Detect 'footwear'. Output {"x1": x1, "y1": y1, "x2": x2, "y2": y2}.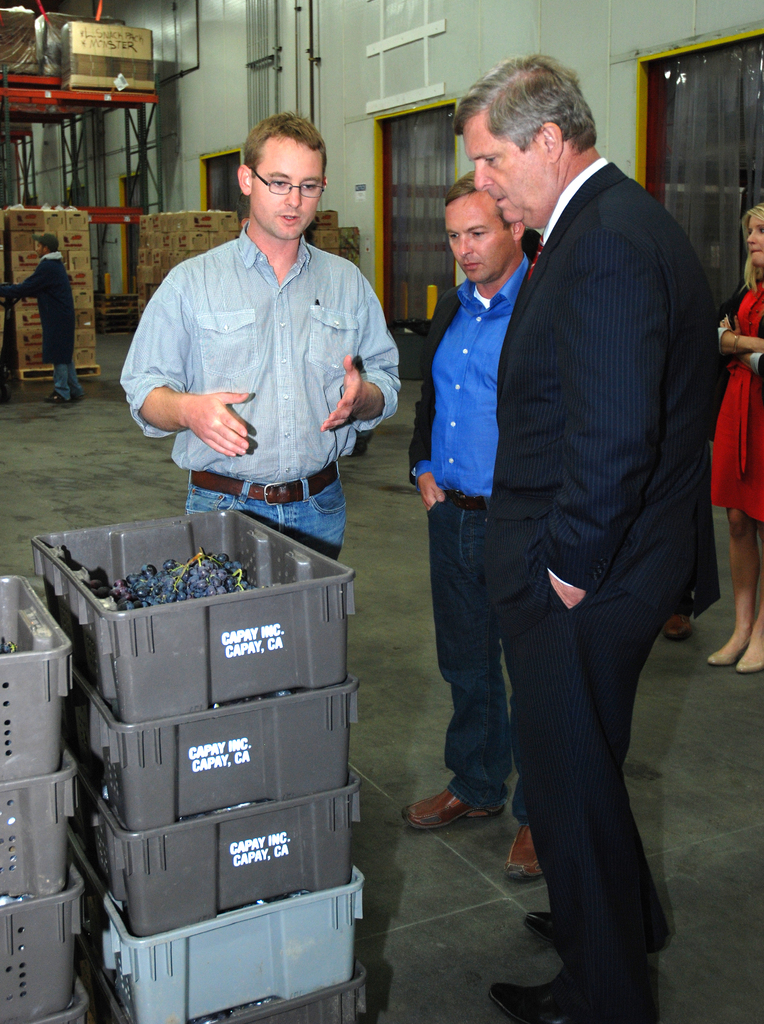
{"x1": 409, "y1": 791, "x2": 505, "y2": 821}.
